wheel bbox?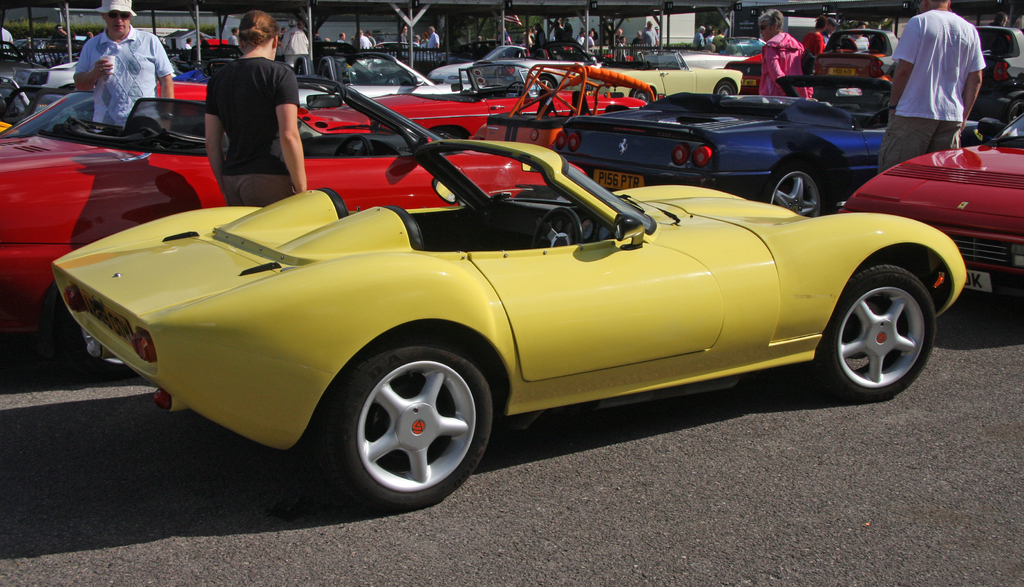
left=715, top=80, right=735, bottom=95
